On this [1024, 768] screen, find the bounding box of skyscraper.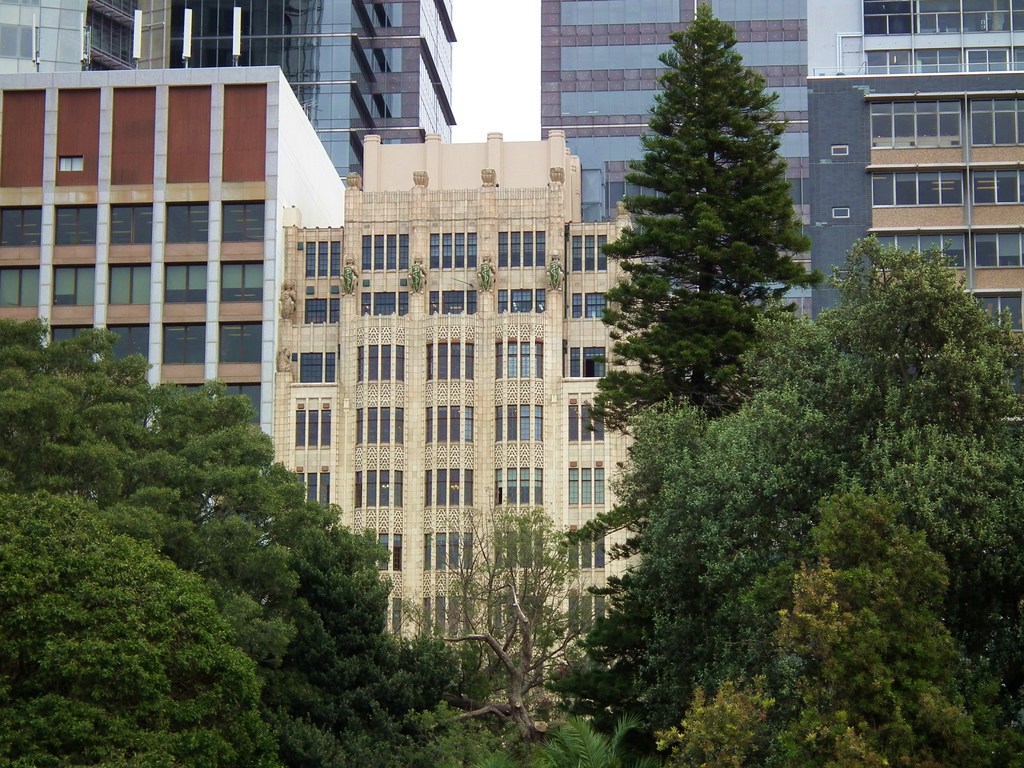
Bounding box: bbox=(812, 0, 1023, 76).
